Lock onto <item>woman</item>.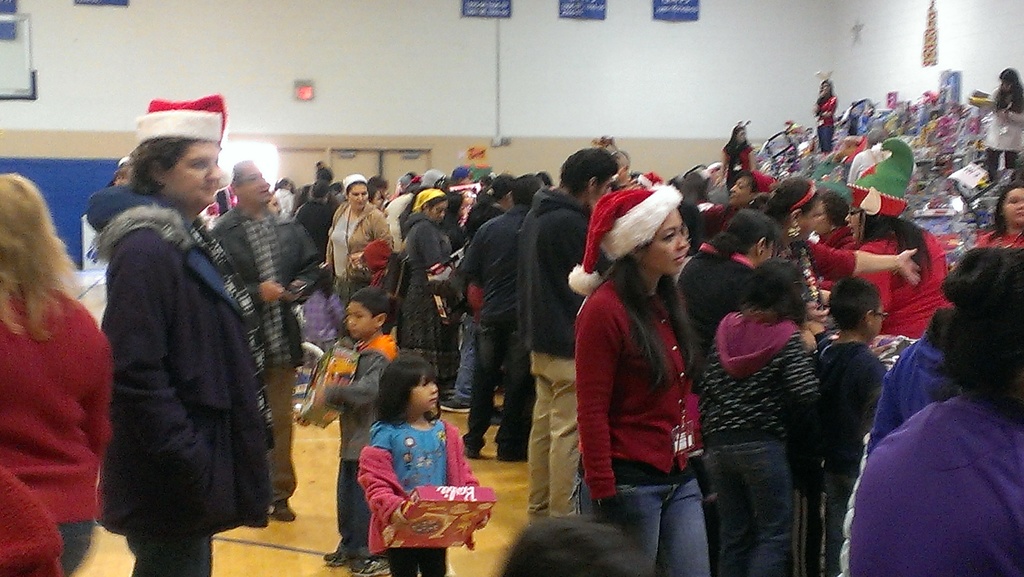
Locked: detection(750, 175, 928, 361).
